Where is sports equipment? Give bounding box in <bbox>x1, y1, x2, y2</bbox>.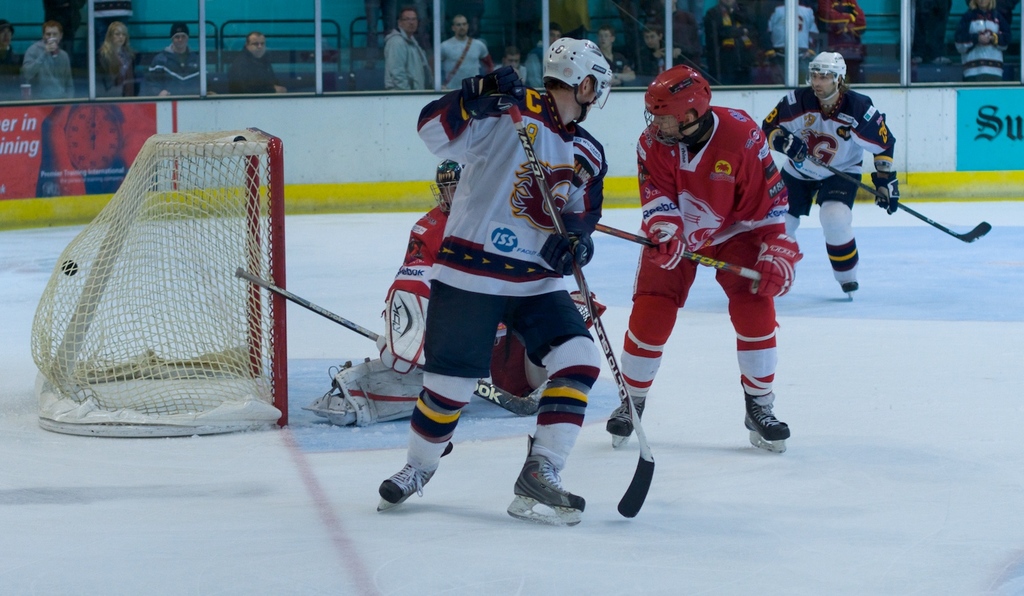
<bbox>509, 418, 586, 522</bbox>.
